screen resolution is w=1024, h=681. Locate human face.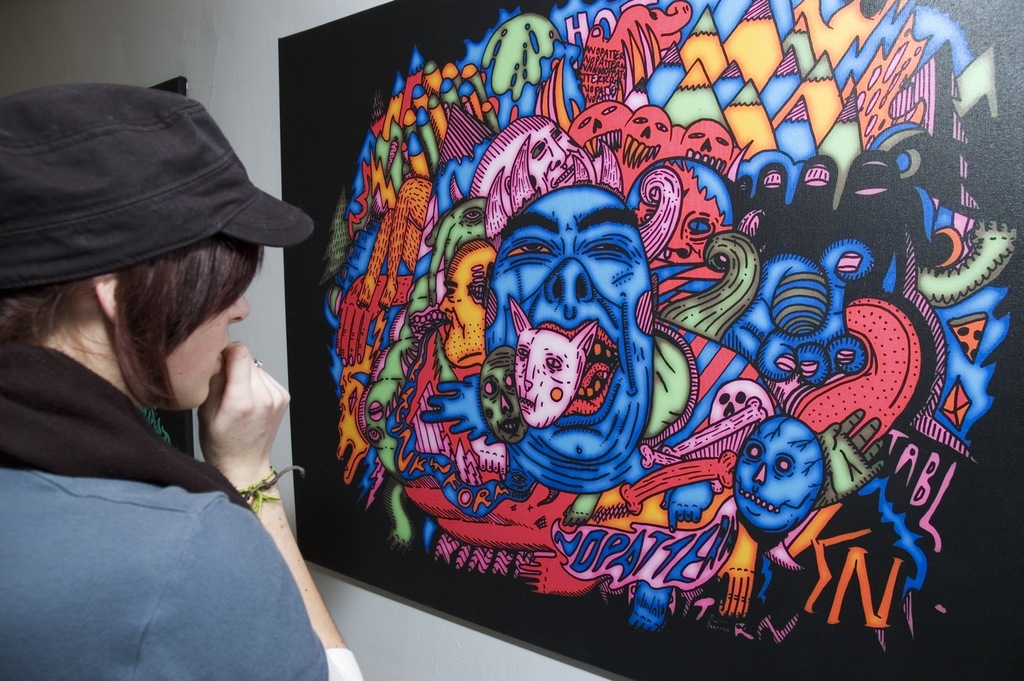
{"left": 166, "top": 296, "right": 249, "bottom": 413}.
